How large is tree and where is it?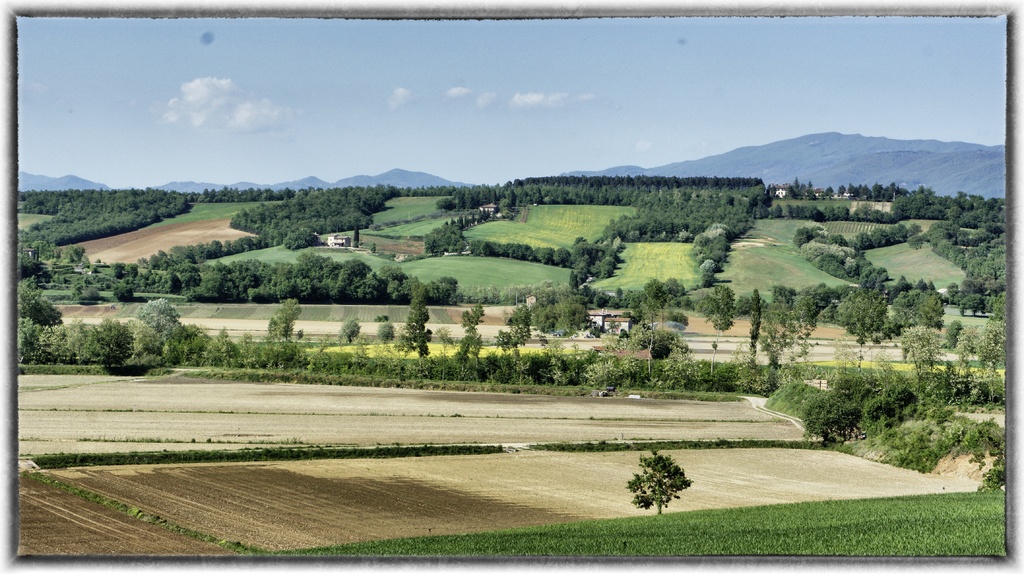
Bounding box: select_region(374, 315, 399, 350).
